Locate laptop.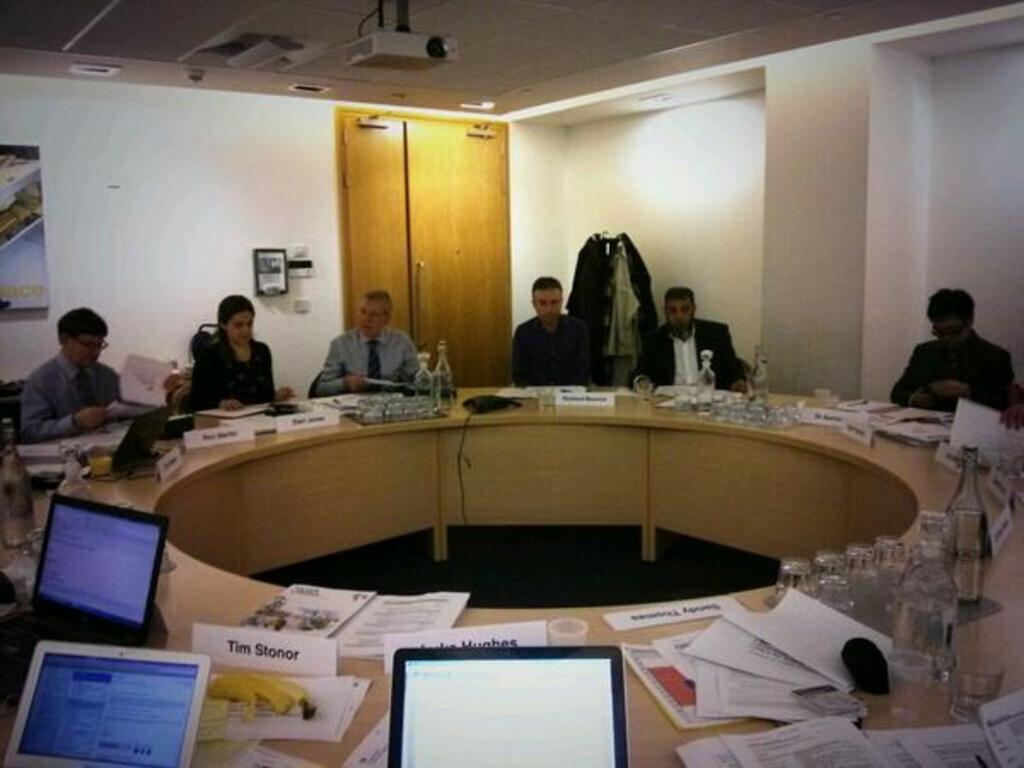
Bounding box: box(15, 637, 205, 767).
